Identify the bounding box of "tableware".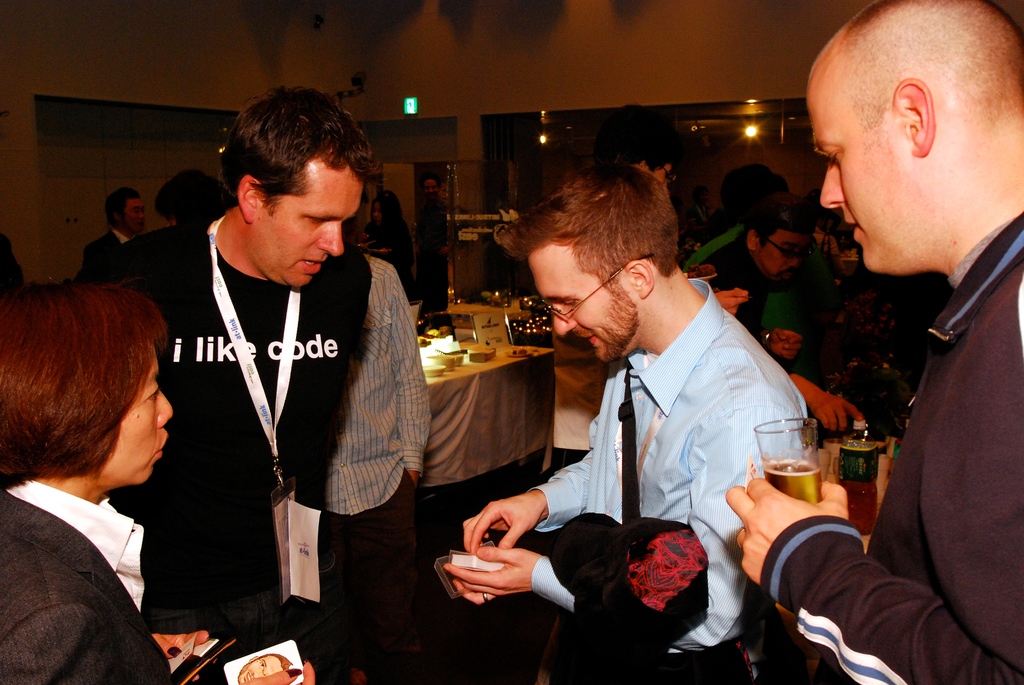
[508, 343, 539, 359].
